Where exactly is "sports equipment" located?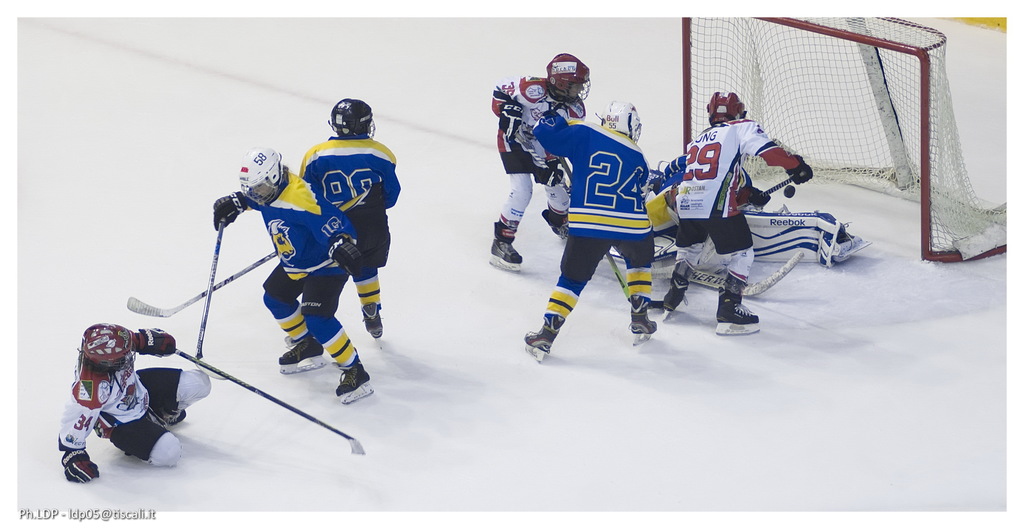
Its bounding box is 489,227,522,272.
